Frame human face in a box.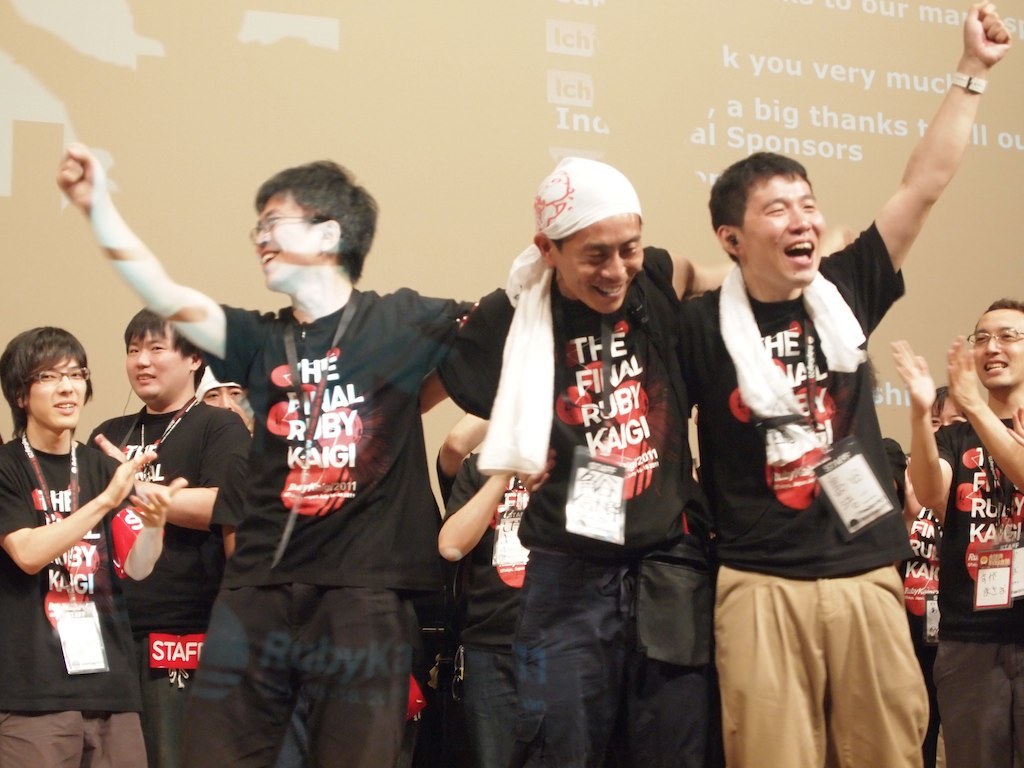
Rect(972, 306, 1023, 387).
